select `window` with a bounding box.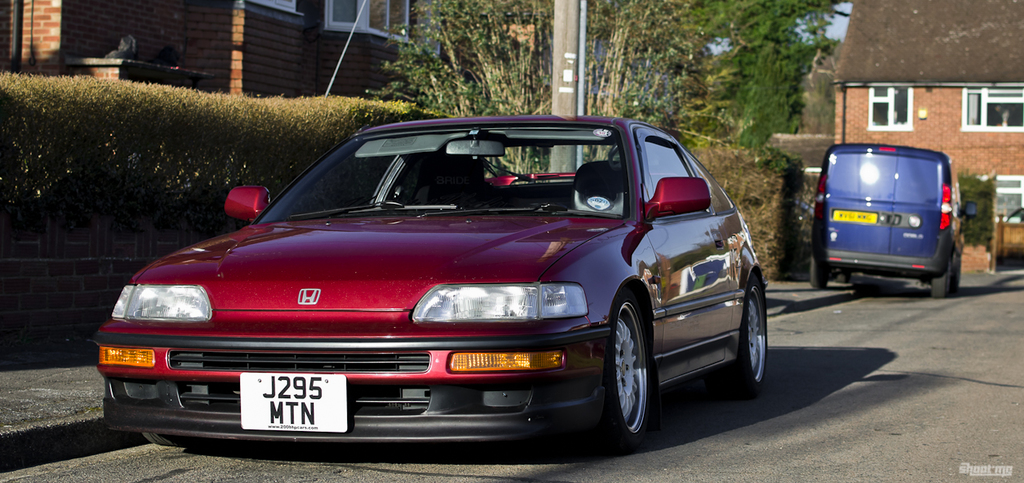
box(866, 86, 910, 130).
